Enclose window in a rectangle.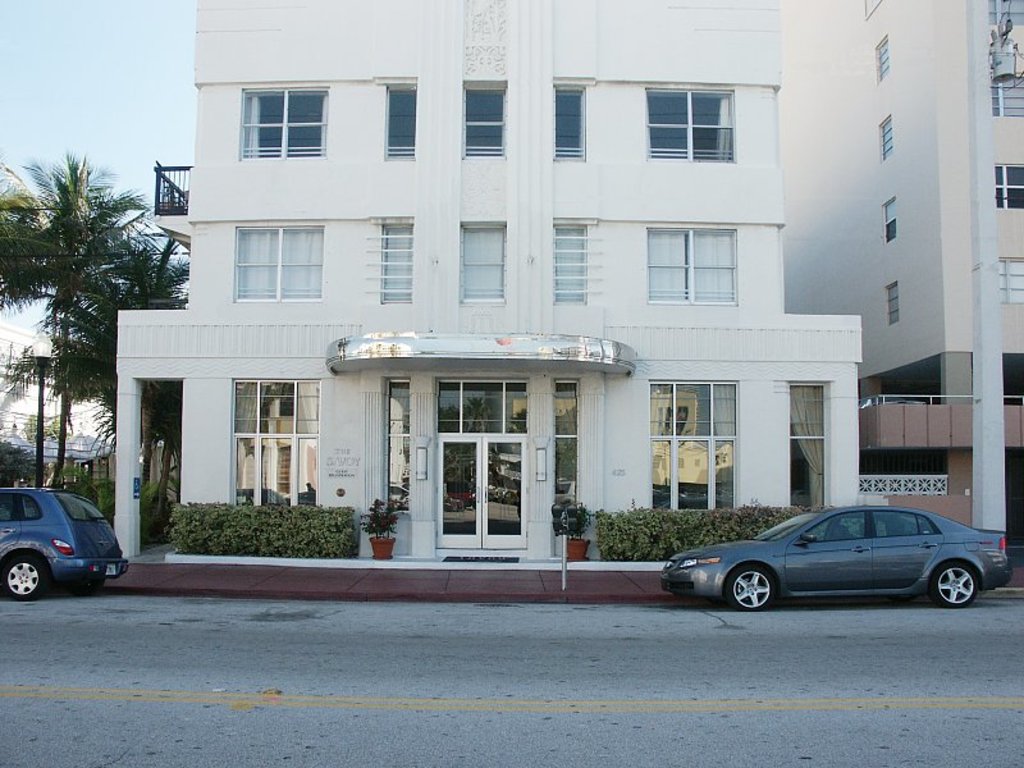
<box>992,160,1023,210</box>.
